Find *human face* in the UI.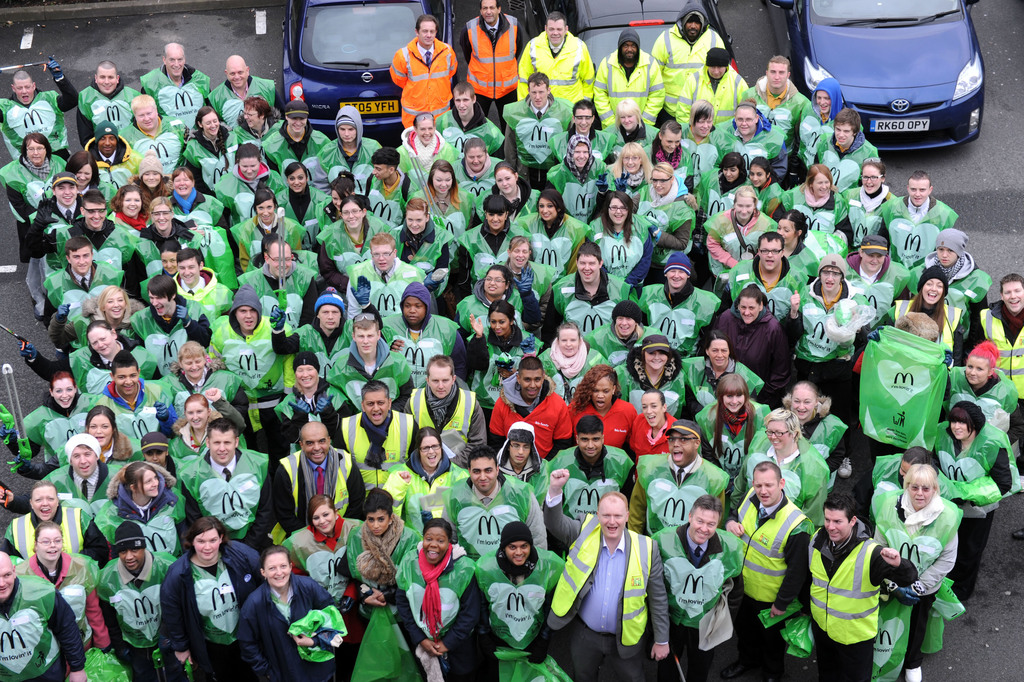
UI element at bbox=[764, 418, 792, 448].
